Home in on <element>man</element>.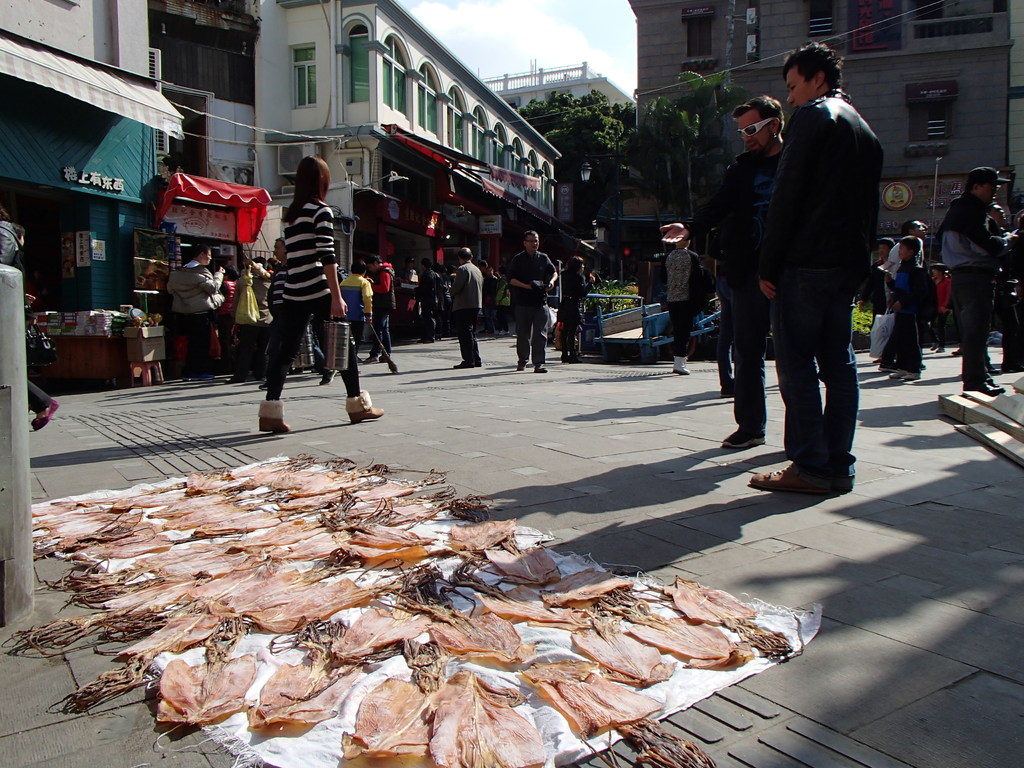
Homed in at <region>251, 237, 293, 396</region>.
